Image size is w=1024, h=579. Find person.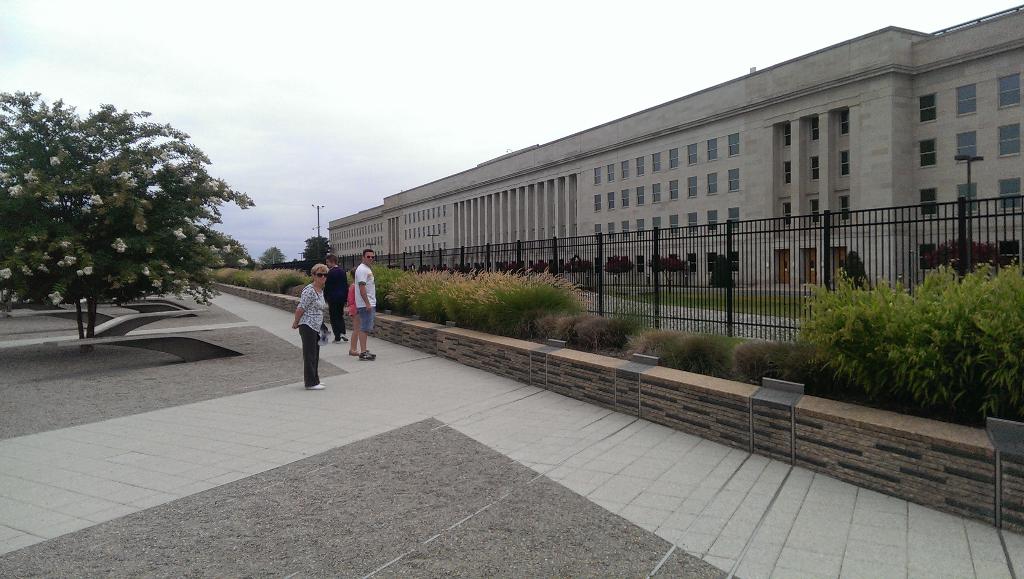
(354, 249, 376, 361).
